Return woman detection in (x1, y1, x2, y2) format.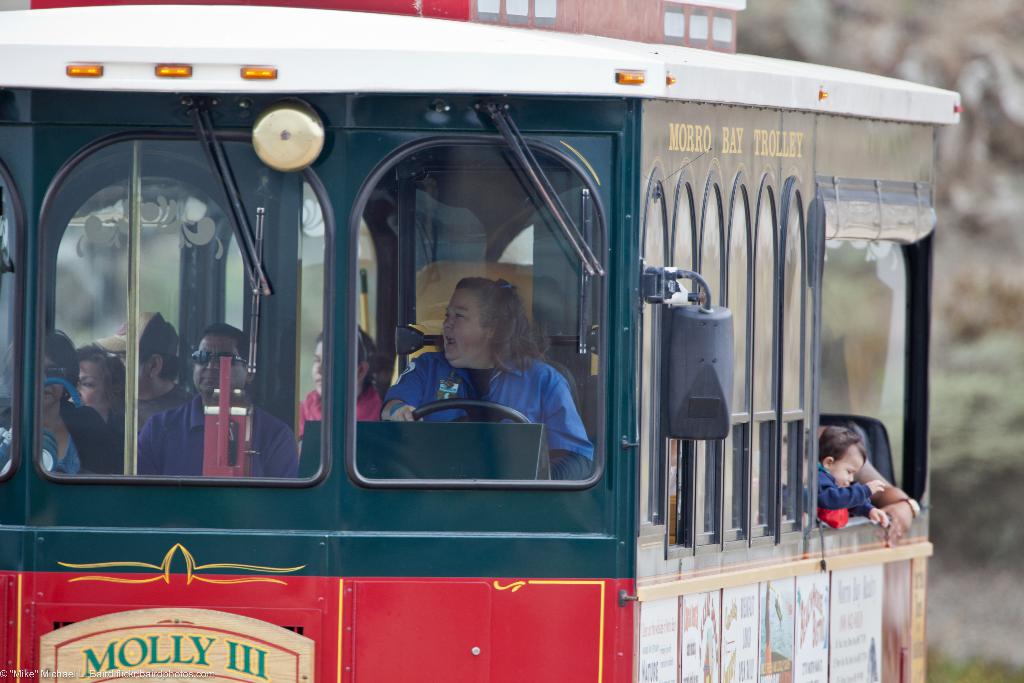
(381, 278, 593, 477).
